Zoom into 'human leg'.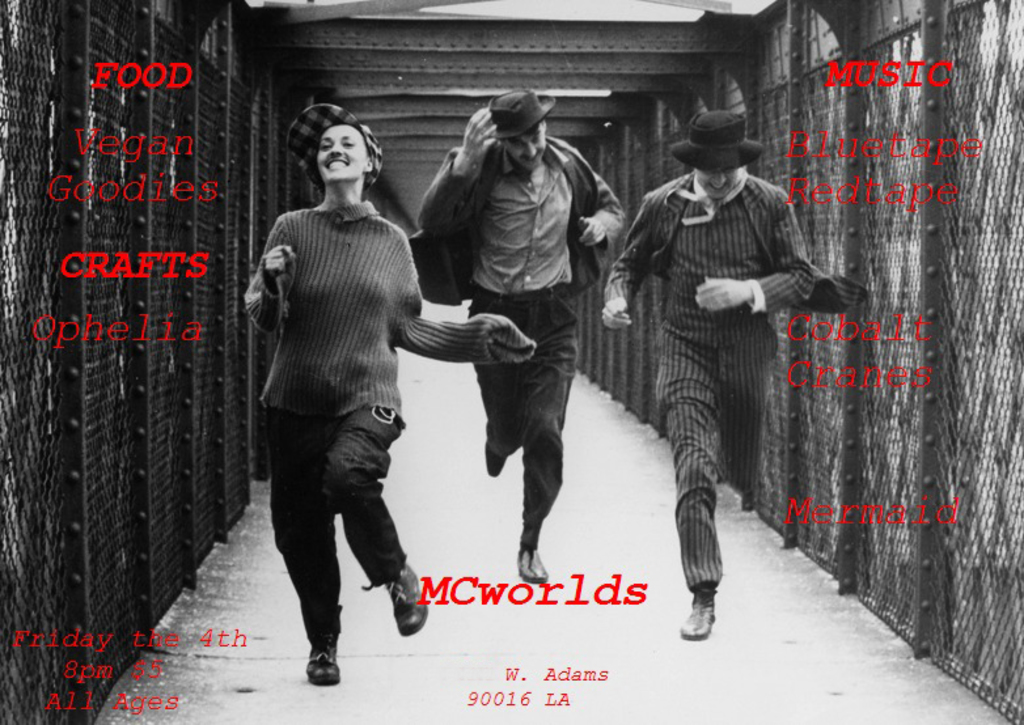
Zoom target: Rect(338, 408, 423, 633).
